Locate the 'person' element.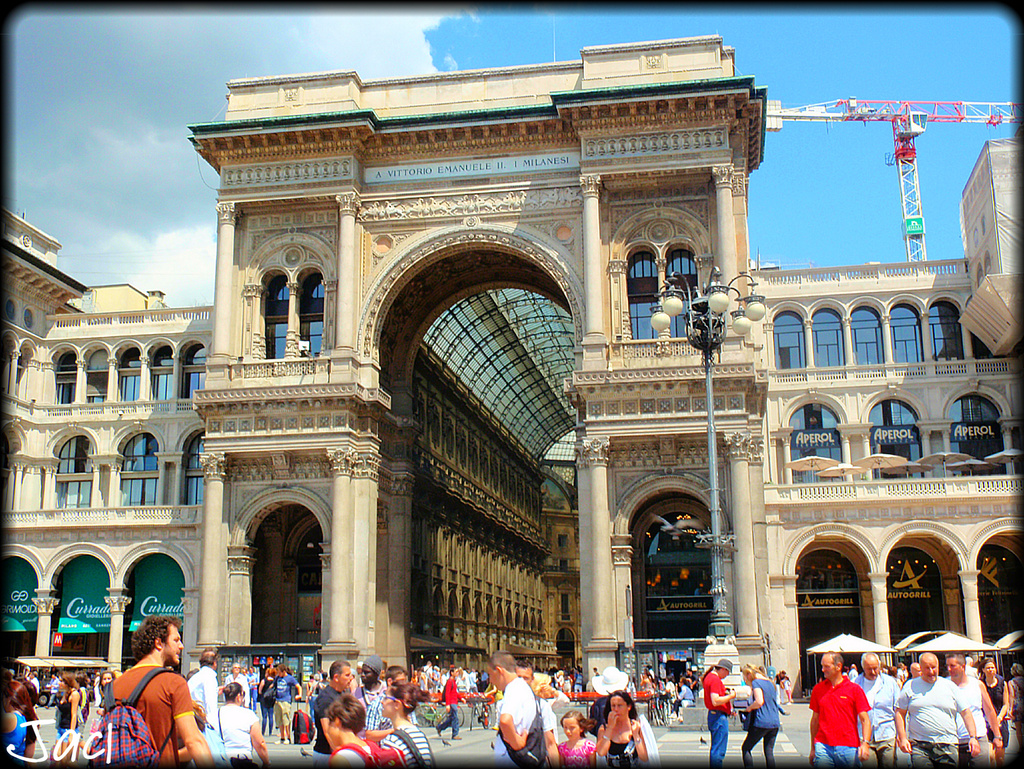
Element bbox: bbox=(484, 662, 558, 768).
